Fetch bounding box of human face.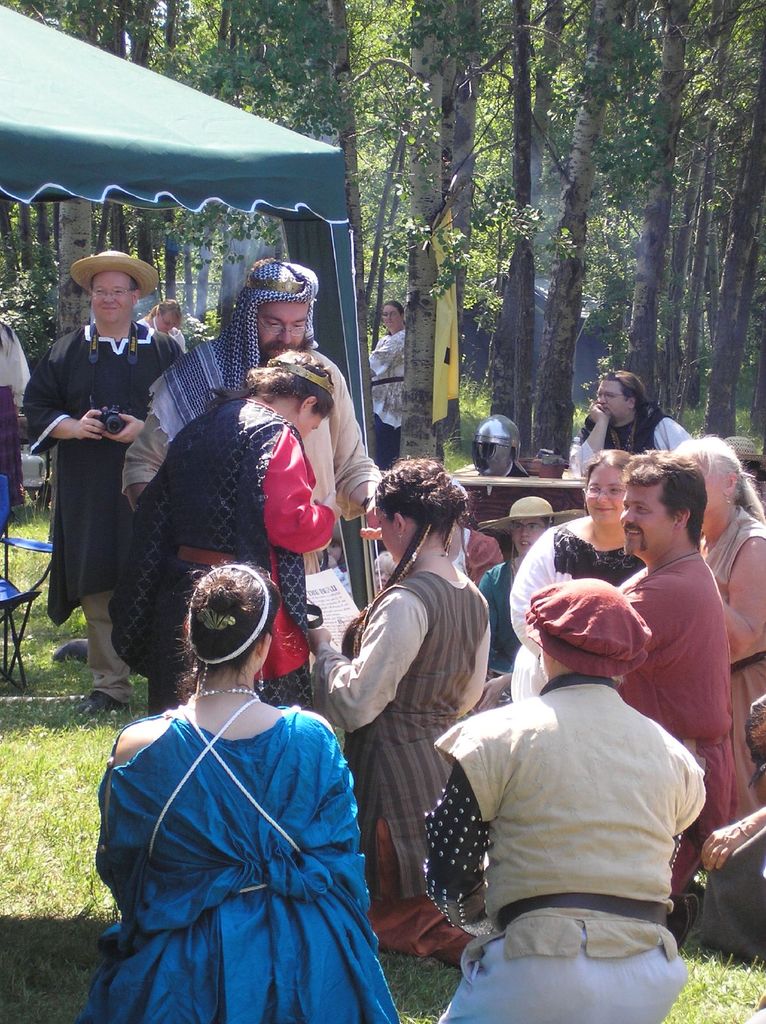
Bbox: <bbox>306, 405, 325, 438</bbox>.
